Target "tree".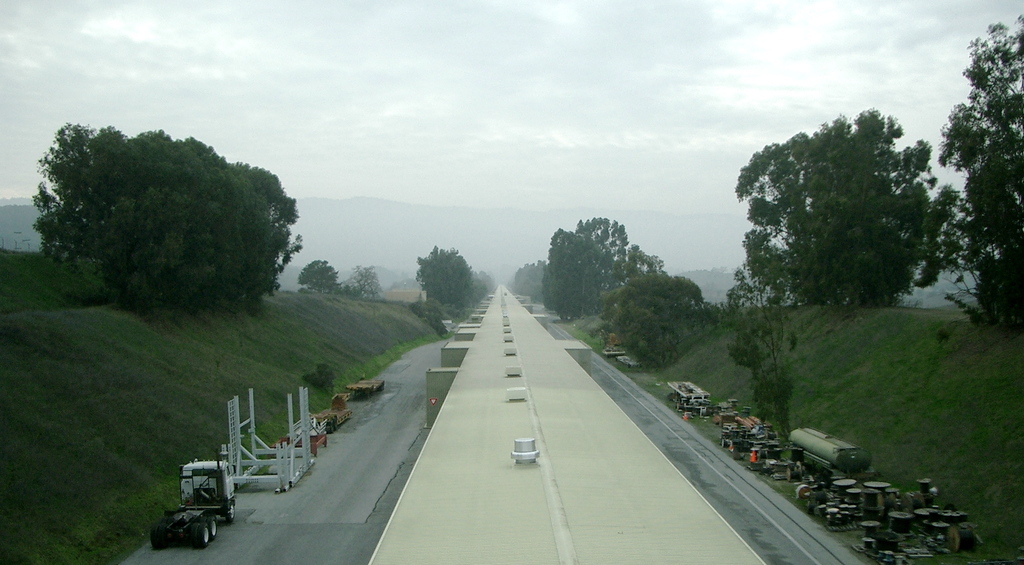
Target region: bbox=[717, 272, 808, 439].
